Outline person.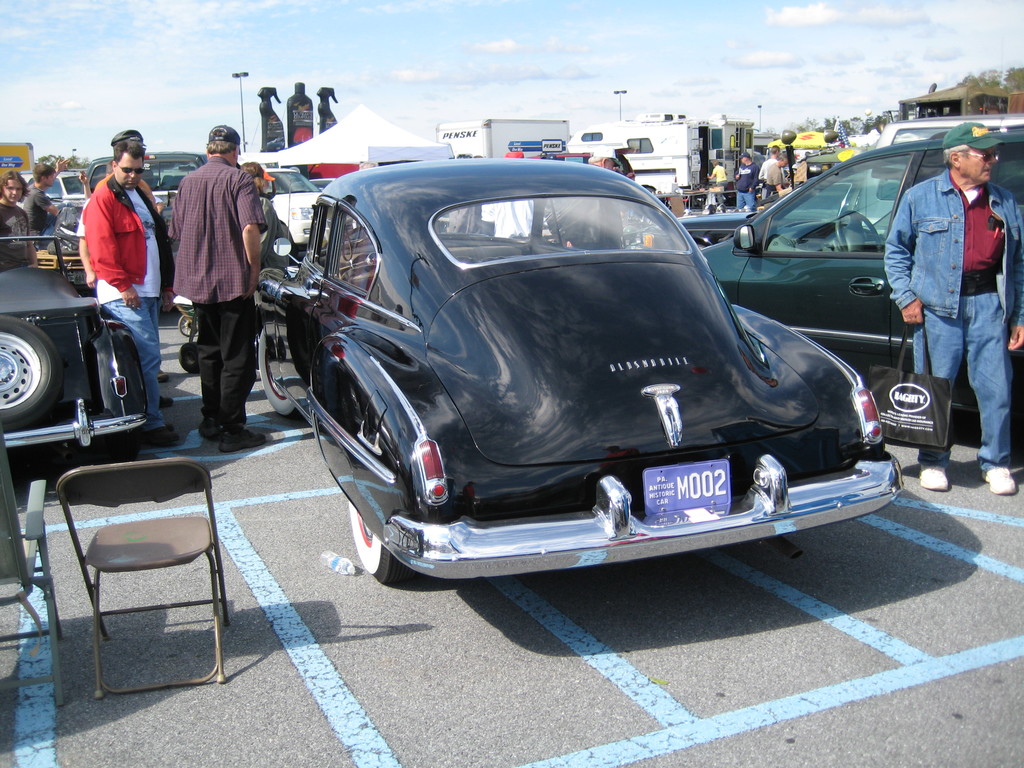
Outline: 0,173,38,270.
